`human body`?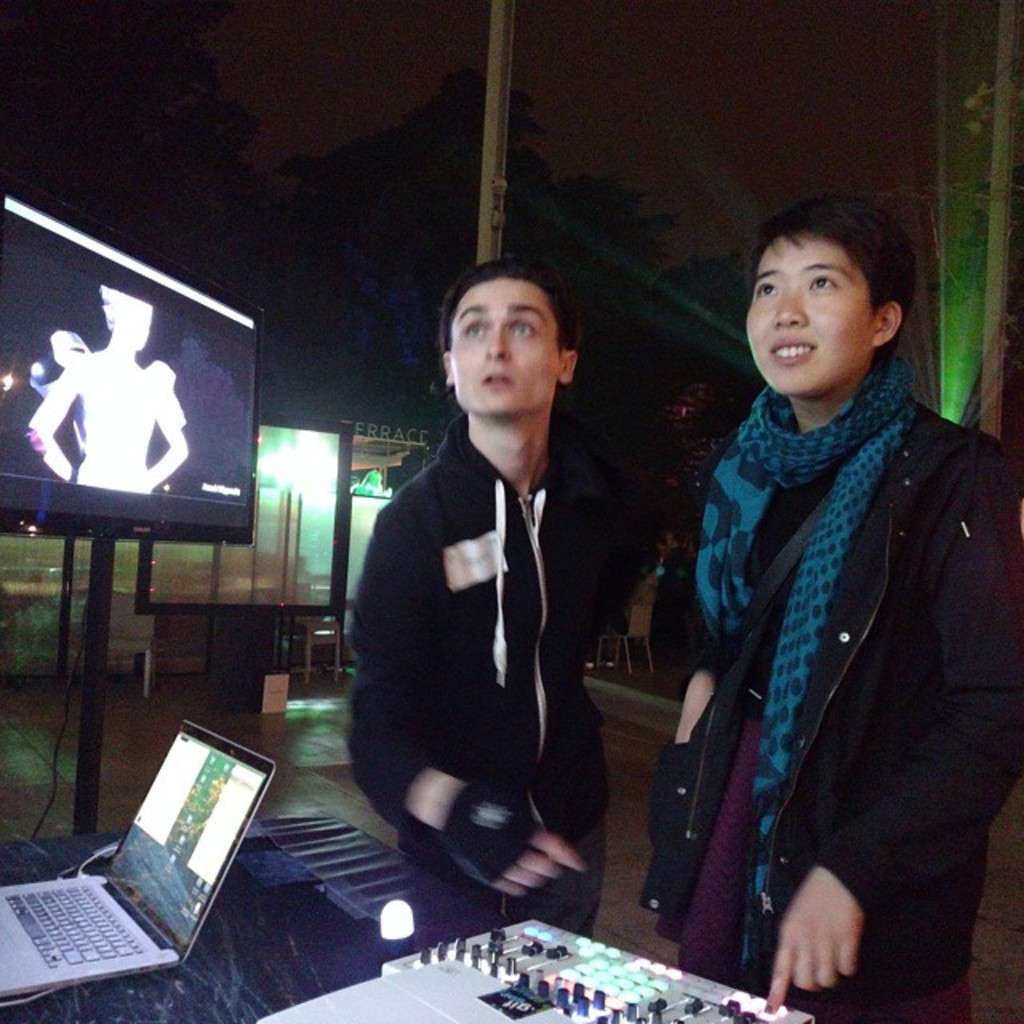
detection(355, 254, 650, 955)
